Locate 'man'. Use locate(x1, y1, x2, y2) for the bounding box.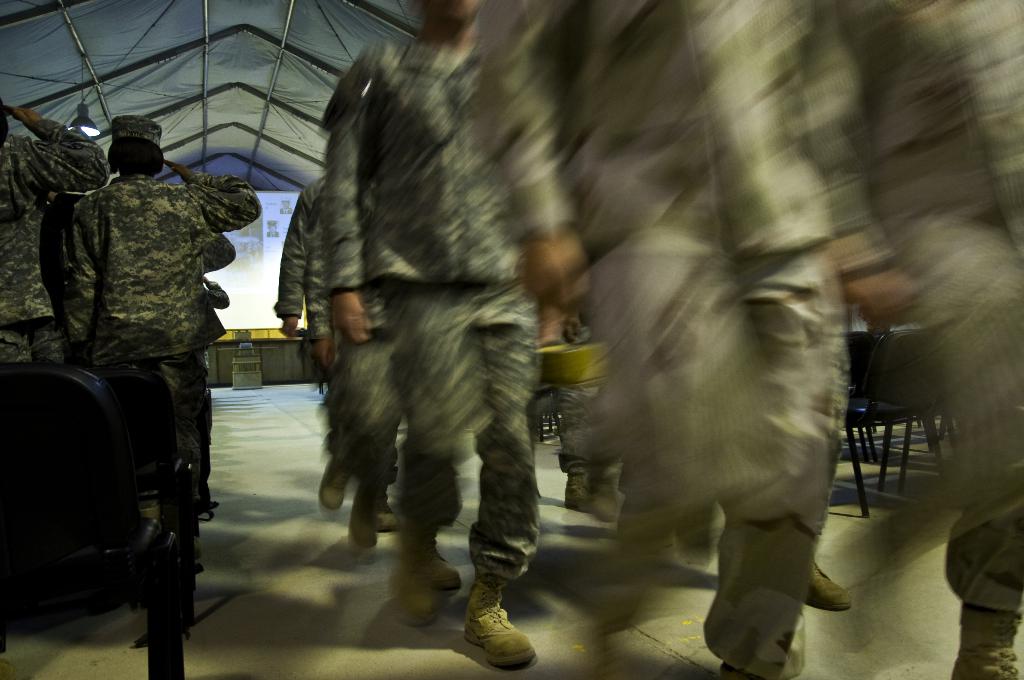
locate(0, 99, 112, 654).
